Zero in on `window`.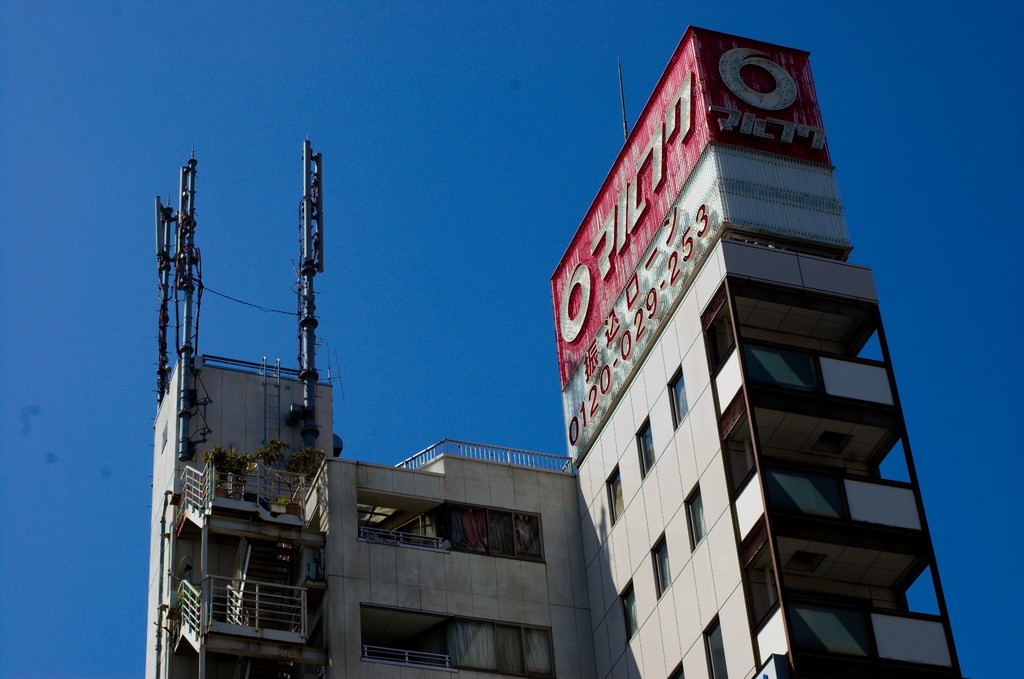
Zeroed in: 663:647:689:678.
